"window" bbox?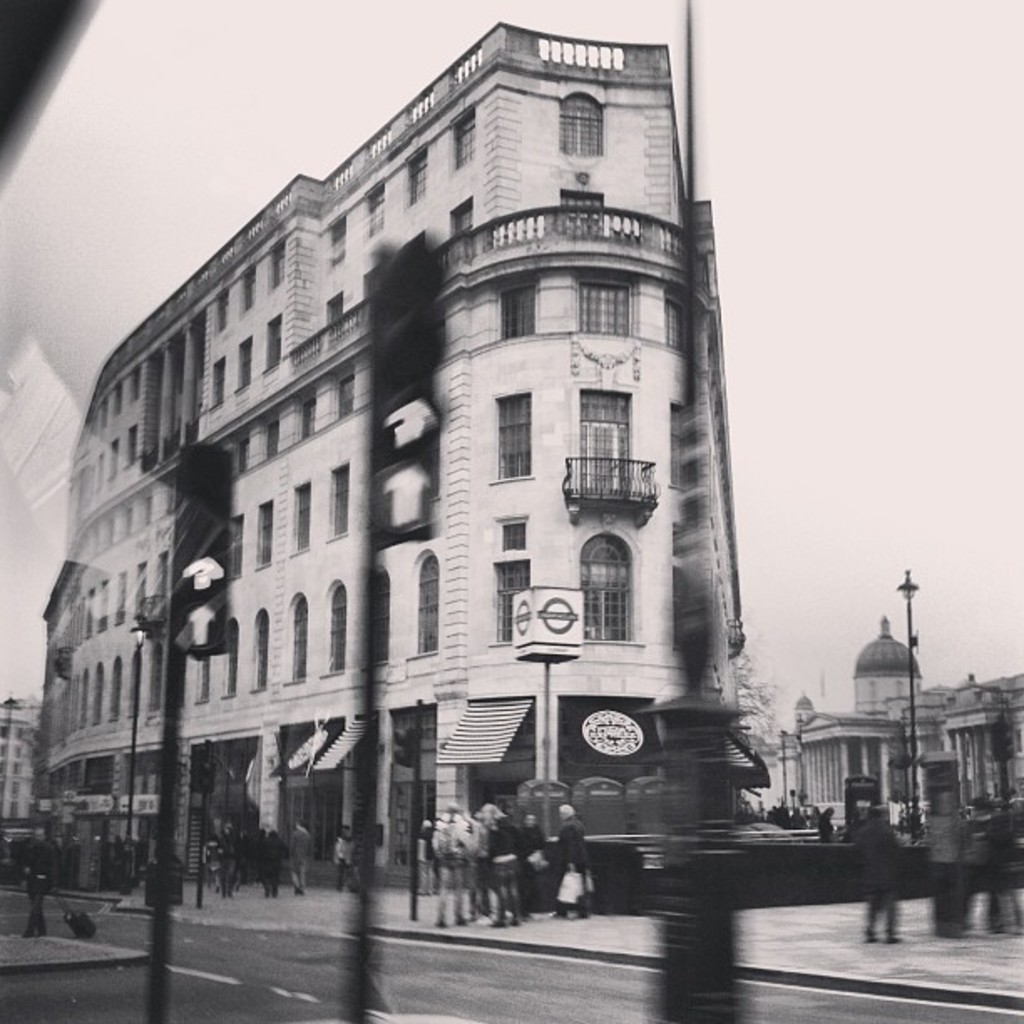
BBox(407, 147, 433, 199)
